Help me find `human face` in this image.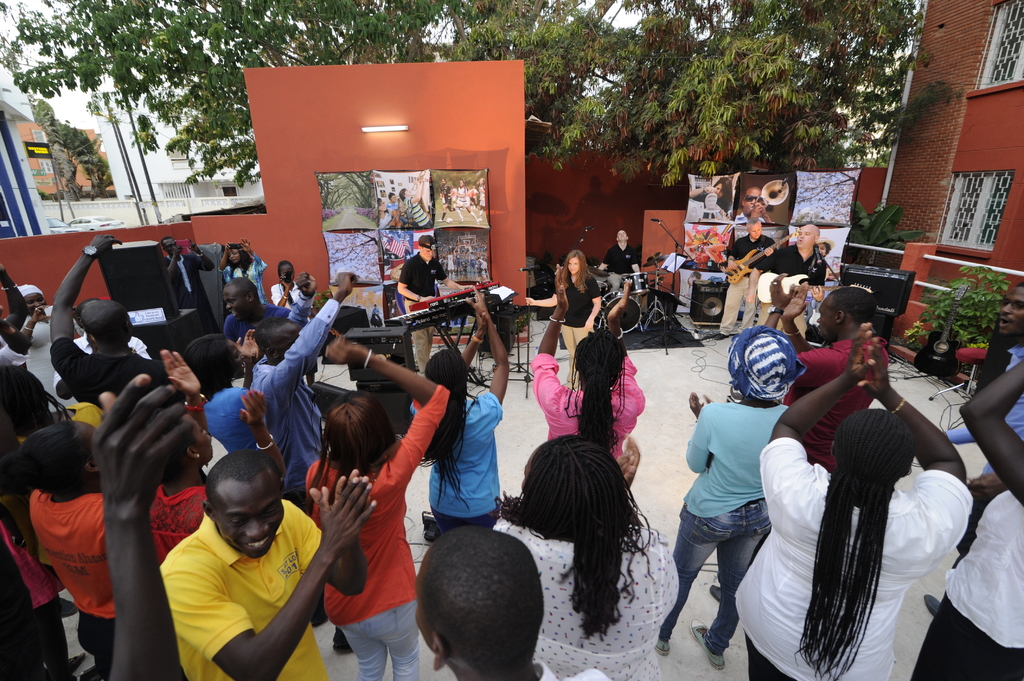
Found it: x1=280, y1=264, x2=295, y2=281.
